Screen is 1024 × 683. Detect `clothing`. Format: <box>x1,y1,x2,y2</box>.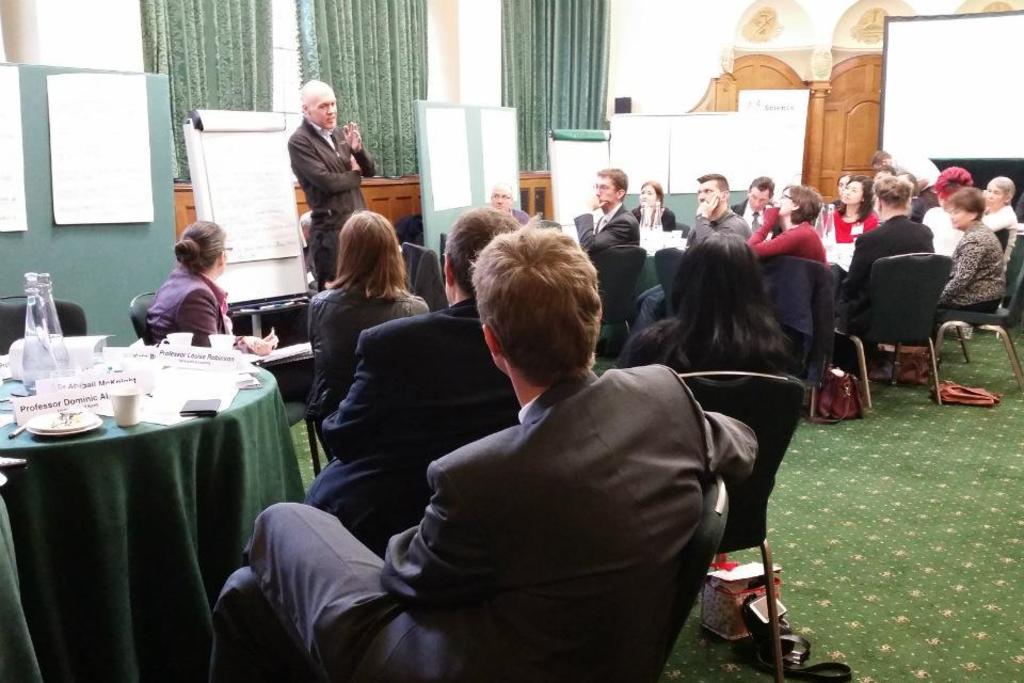
<box>203,368,763,674</box>.
